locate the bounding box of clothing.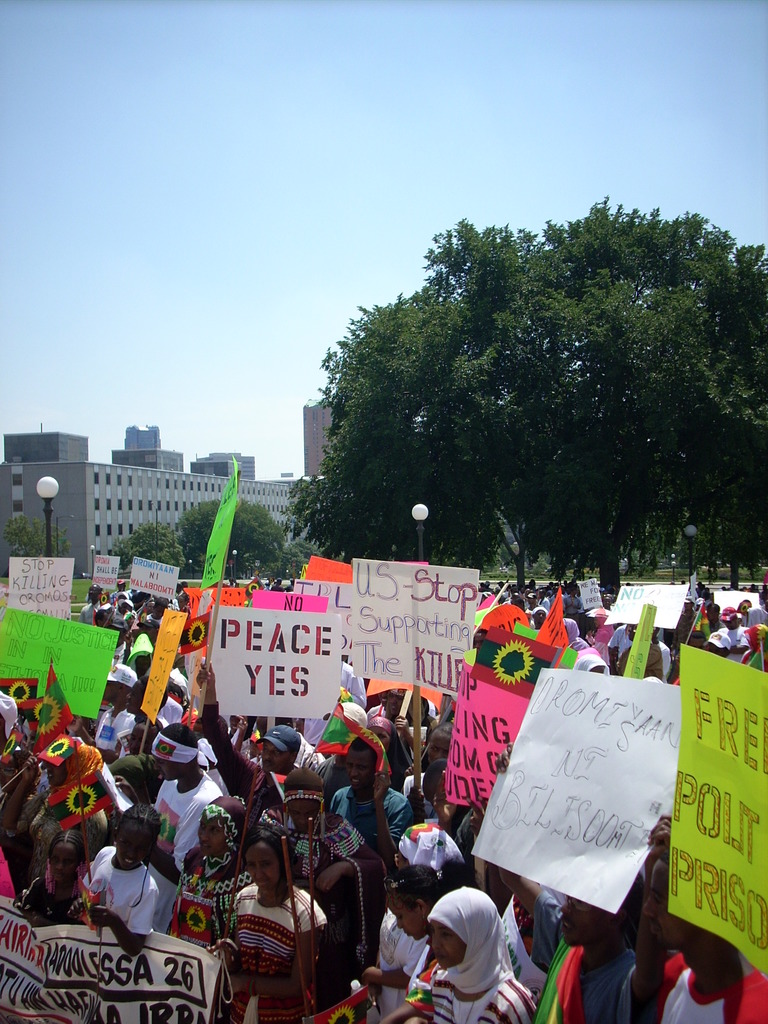
Bounding box: [630,629,675,684].
